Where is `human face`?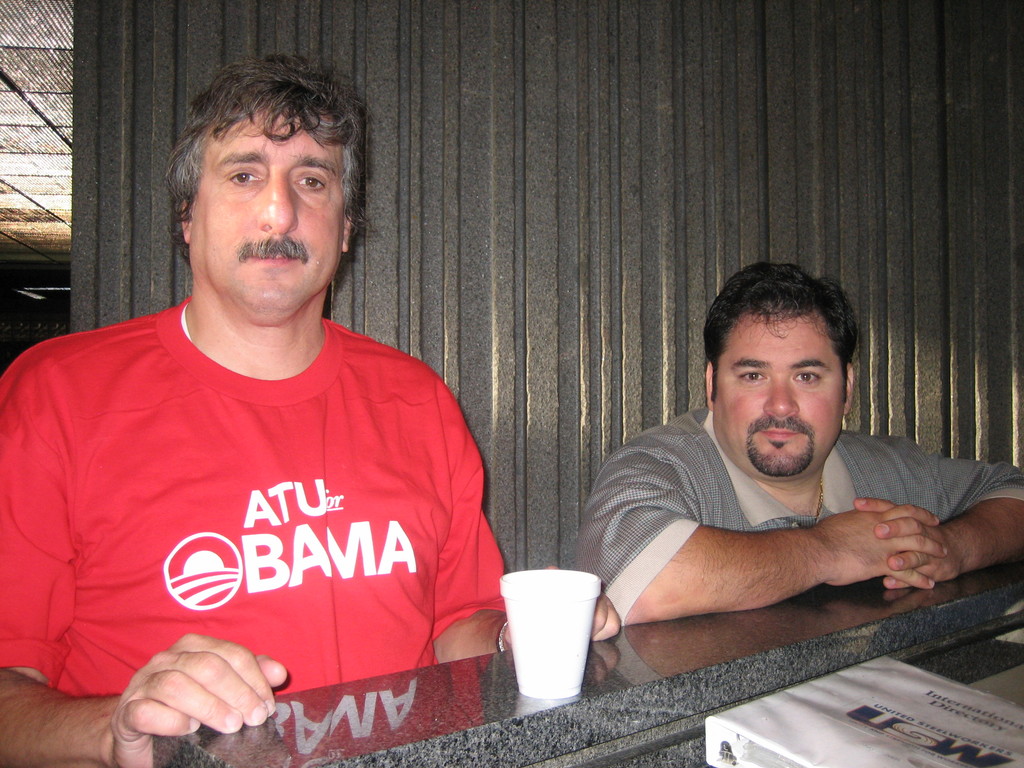
{"x1": 183, "y1": 94, "x2": 348, "y2": 326}.
